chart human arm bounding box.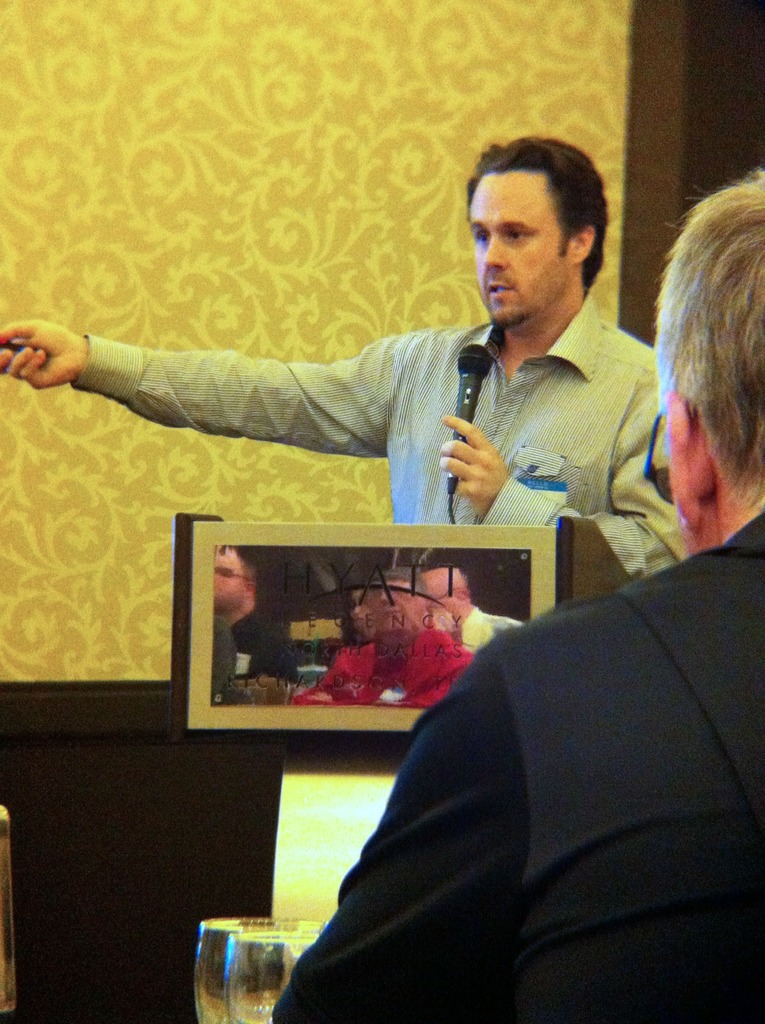
Charted: locate(291, 651, 359, 702).
